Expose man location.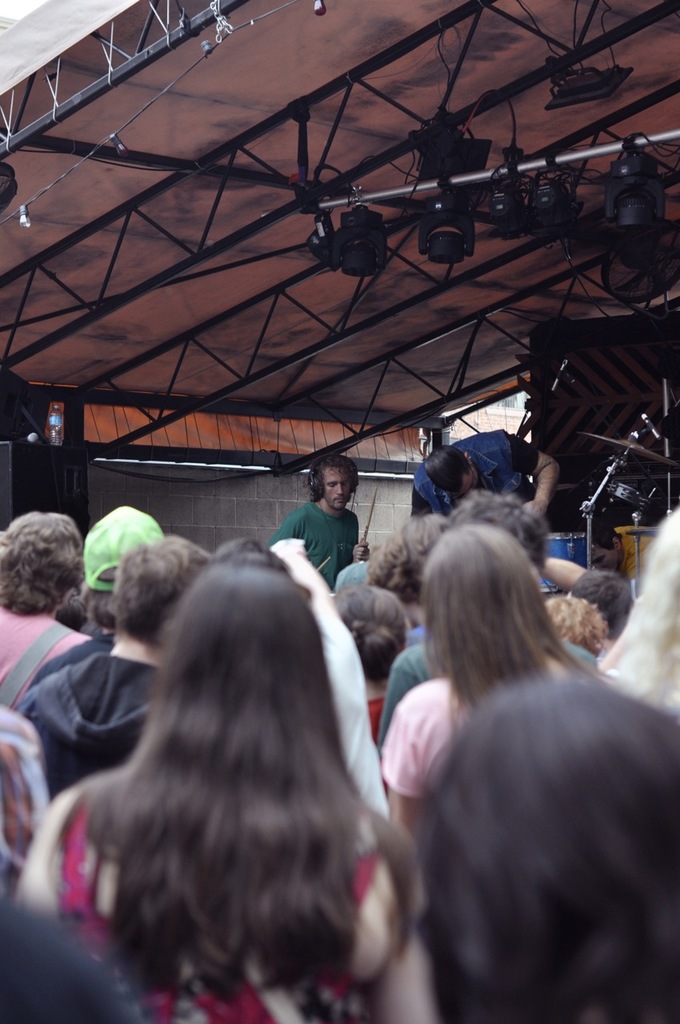
Exposed at bbox(274, 490, 379, 585).
